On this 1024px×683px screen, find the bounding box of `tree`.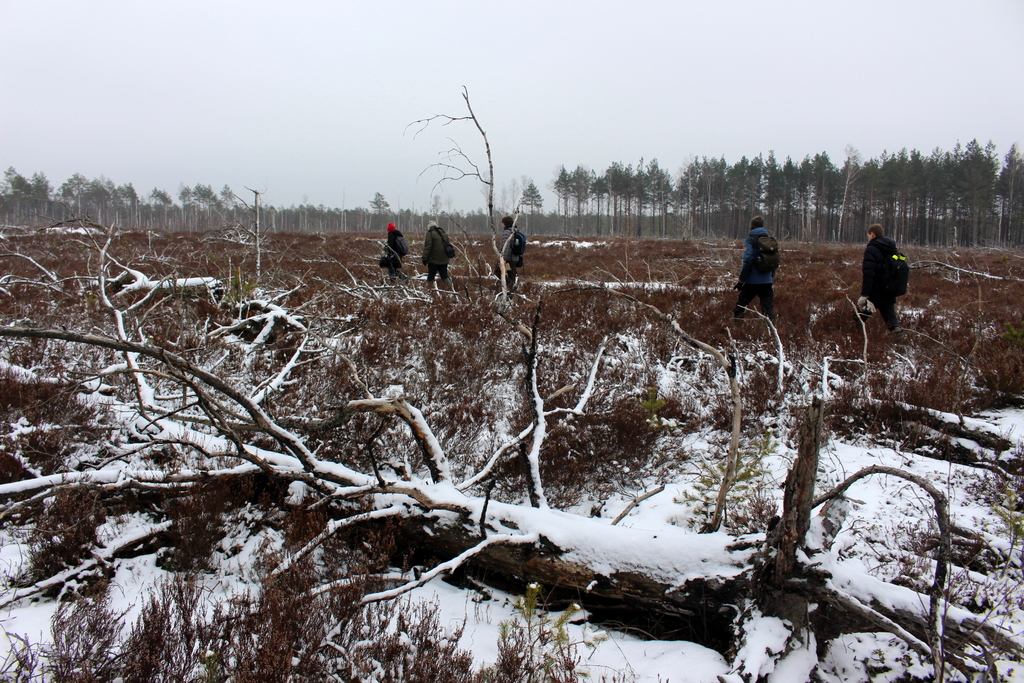
Bounding box: [0,318,1023,681].
